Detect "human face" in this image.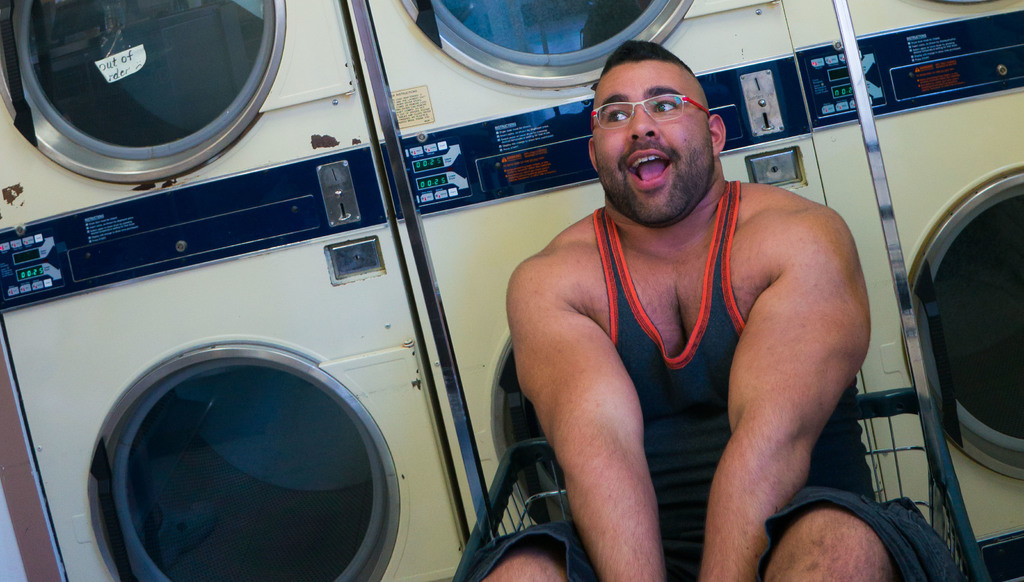
Detection: (x1=596, y1=61, x2=712, y2=225).
